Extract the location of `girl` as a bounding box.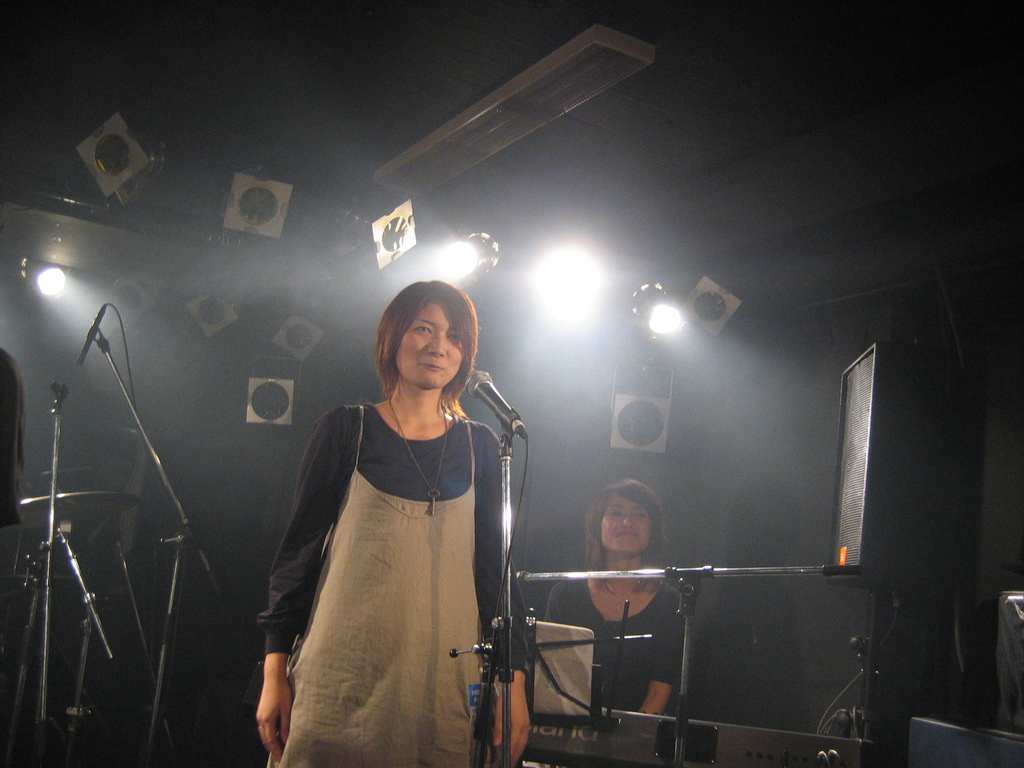
256:280:534:767.
